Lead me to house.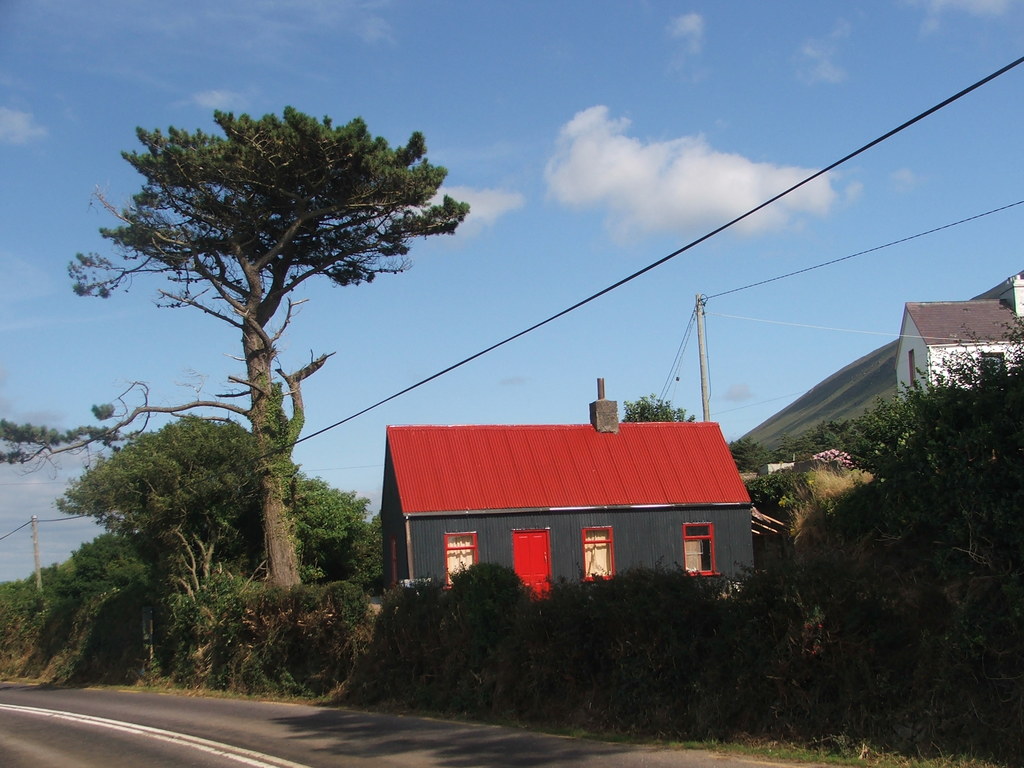
Lead to 367 398 769 618.
